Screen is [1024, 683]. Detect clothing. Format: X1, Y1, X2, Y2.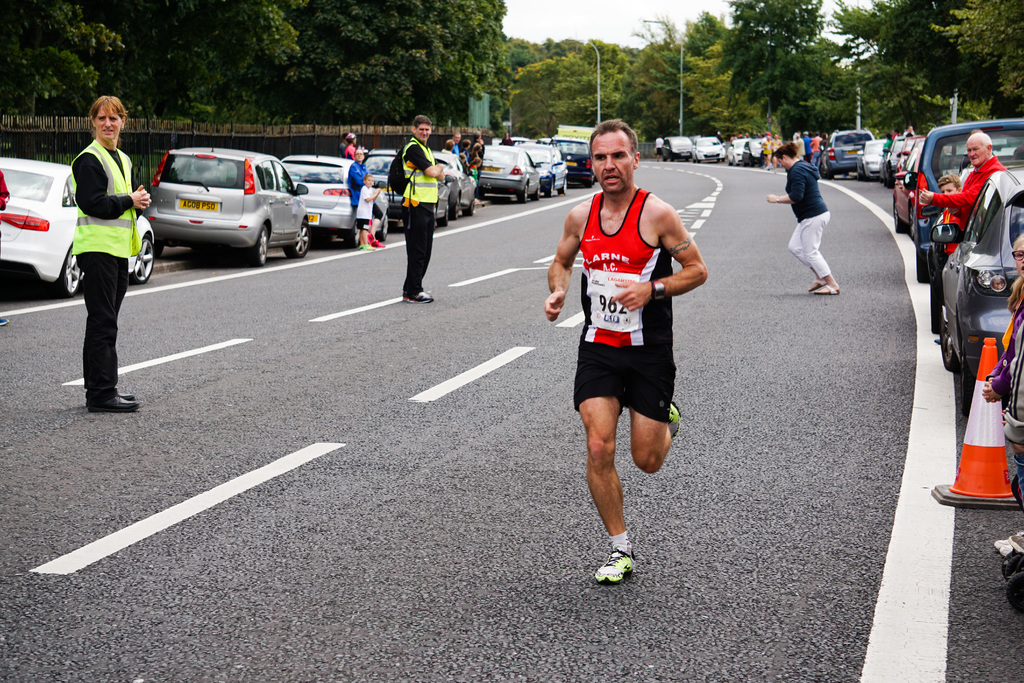
881, 138, 890, 153.
